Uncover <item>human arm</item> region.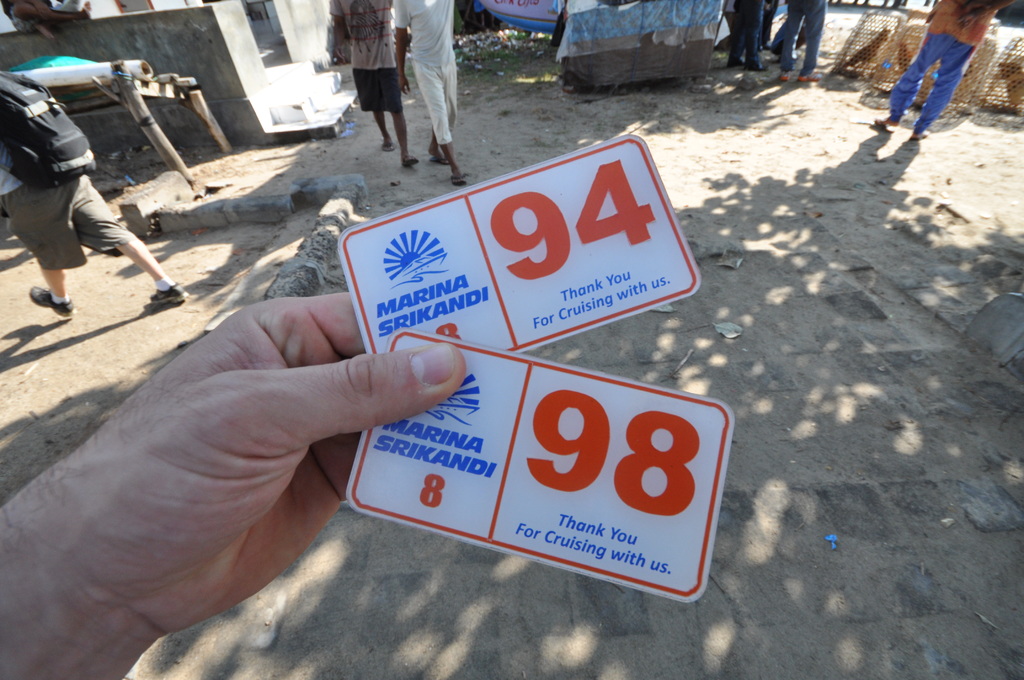
Uncovered: <region>0, 195, 513, 679</region>.
